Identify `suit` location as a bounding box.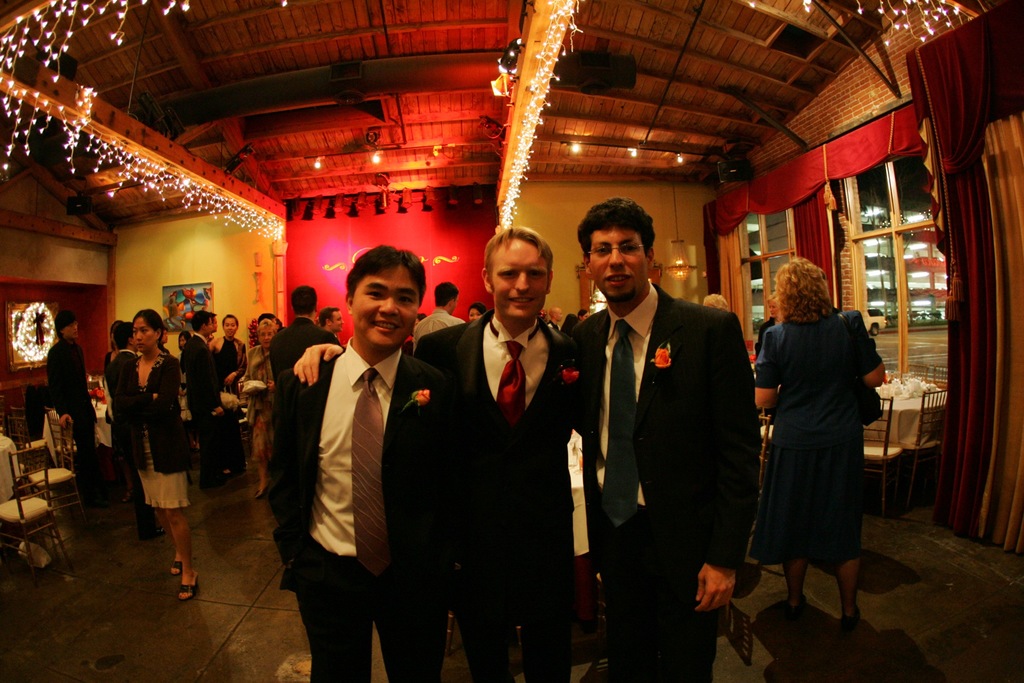
(105,350,154,527).
